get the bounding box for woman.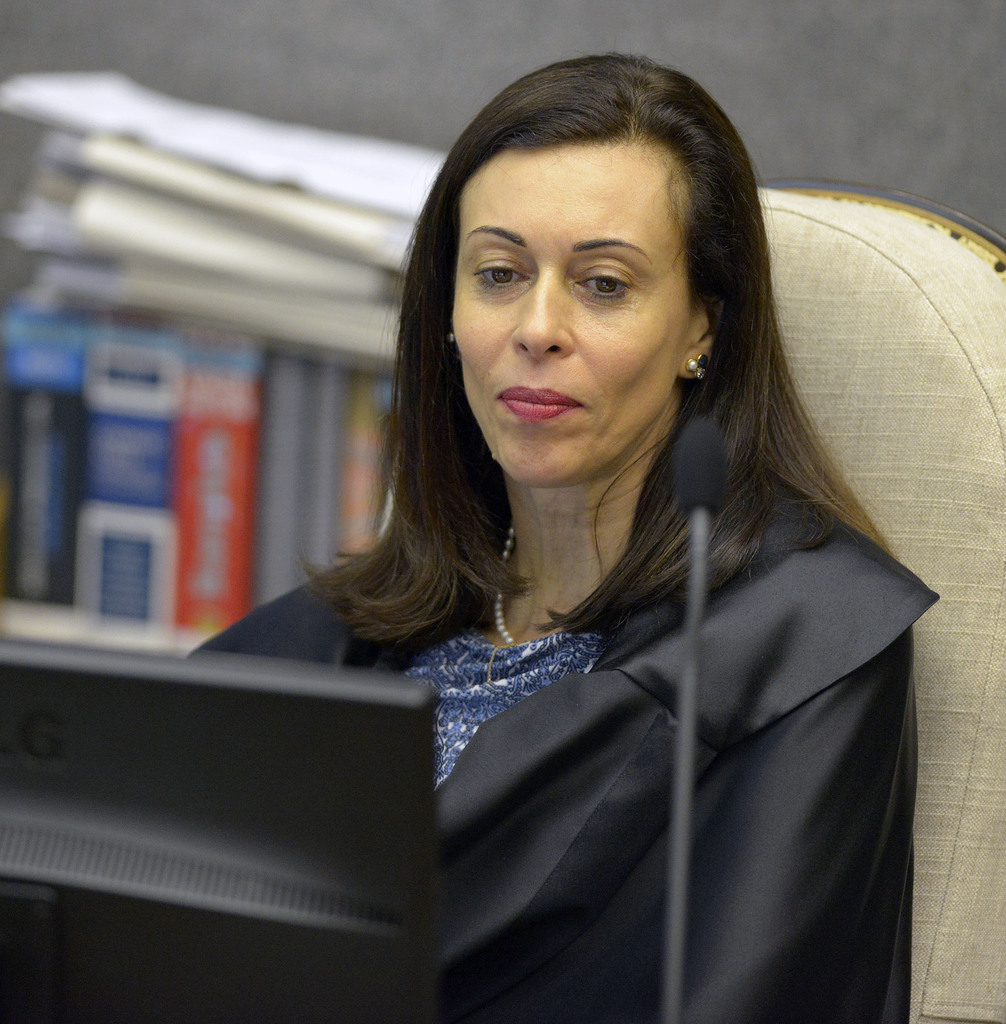
bbox(224, 60, 982, 1007).
